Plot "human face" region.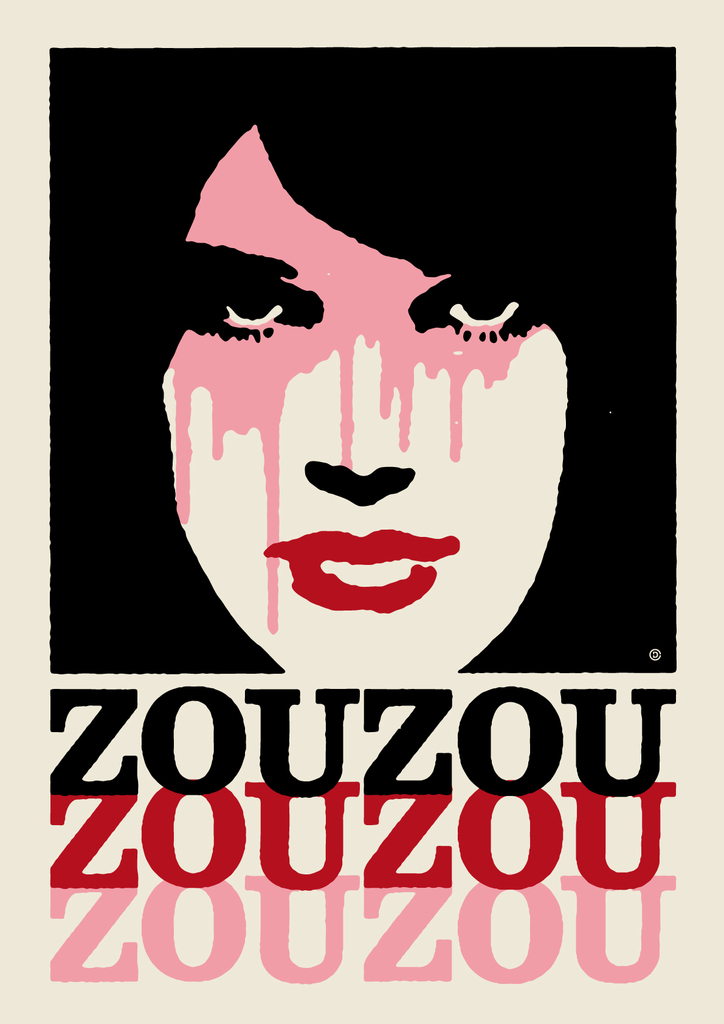
Plotted at 163:128:564:673.
